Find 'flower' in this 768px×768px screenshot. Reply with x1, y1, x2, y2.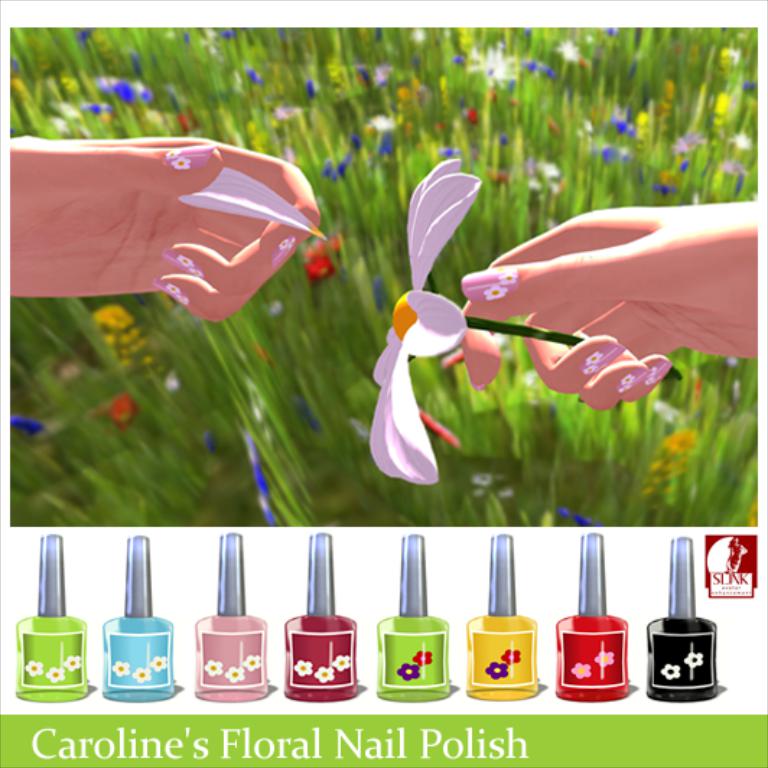
176, 290, 192, 305.
